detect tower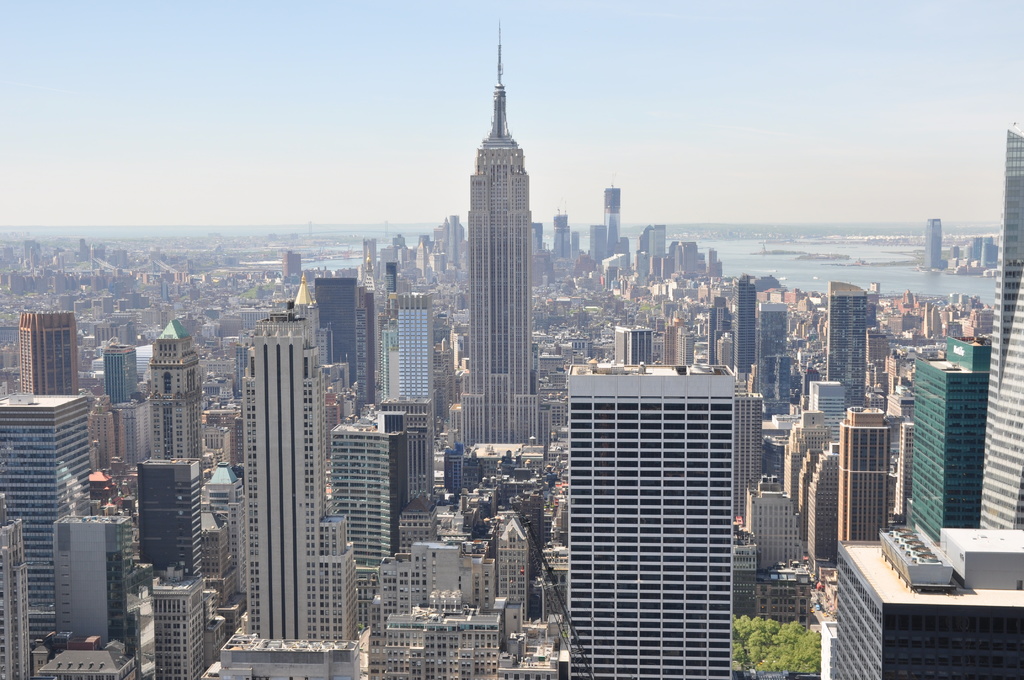
(left=975, top=118, right=1023, bottom=529)
